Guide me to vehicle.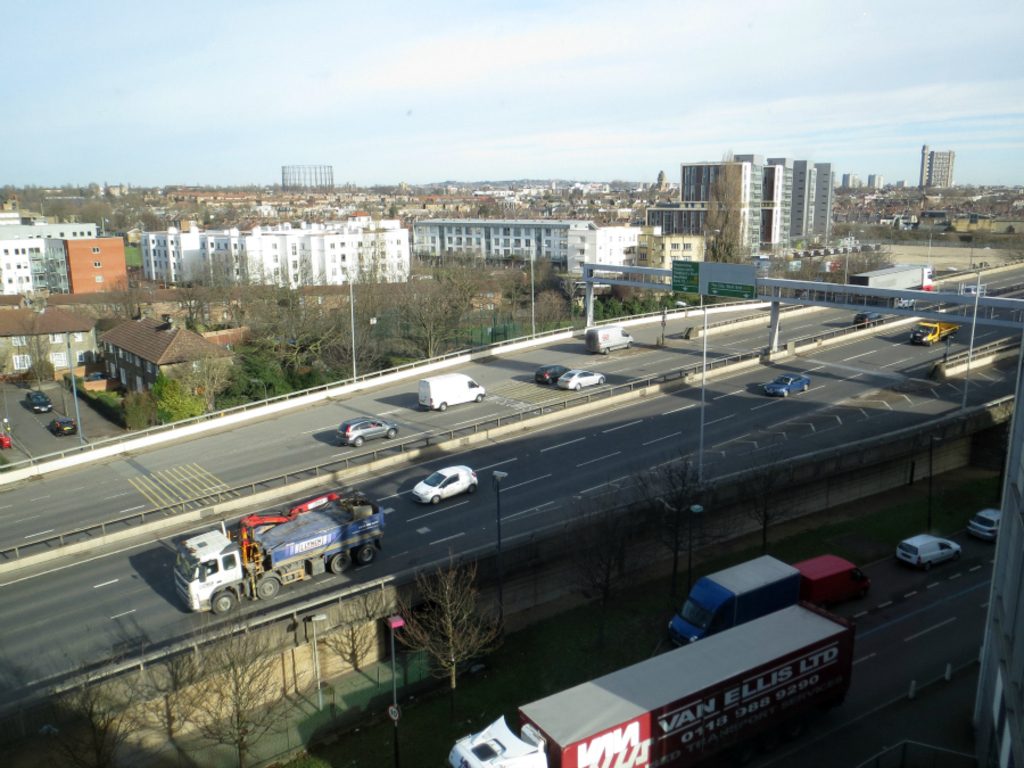
Guidance: bbox(960, 506, 1008, 538).
